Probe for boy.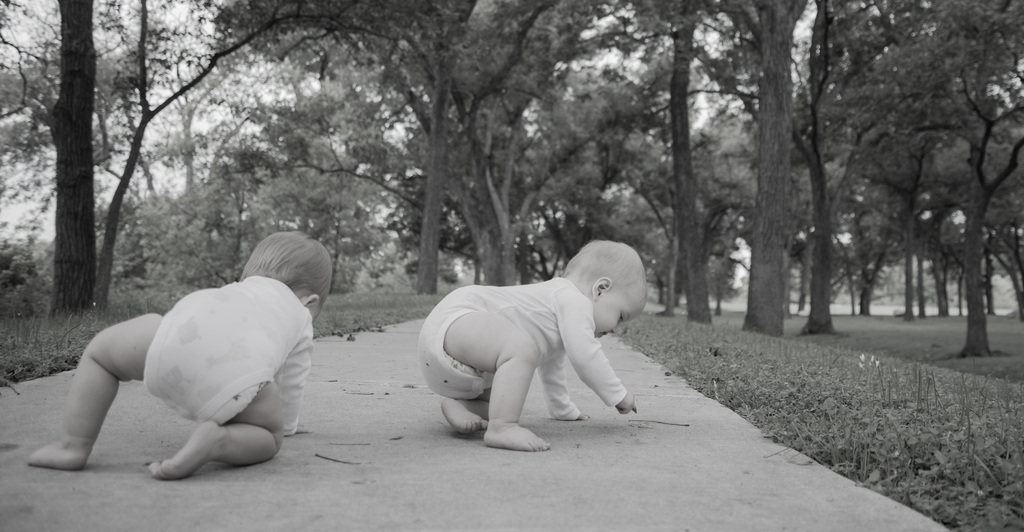
Probe result: <box>417,239,648,454</box>.
